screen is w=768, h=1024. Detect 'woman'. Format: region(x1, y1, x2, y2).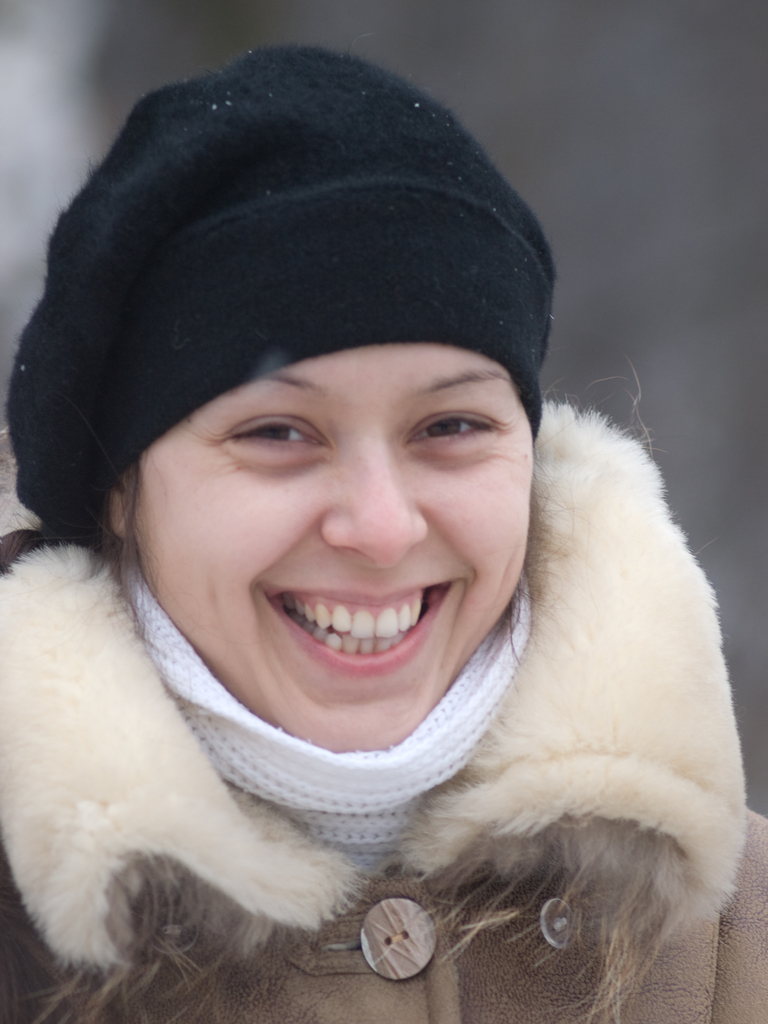
region(0, 115, 760, 1007).
